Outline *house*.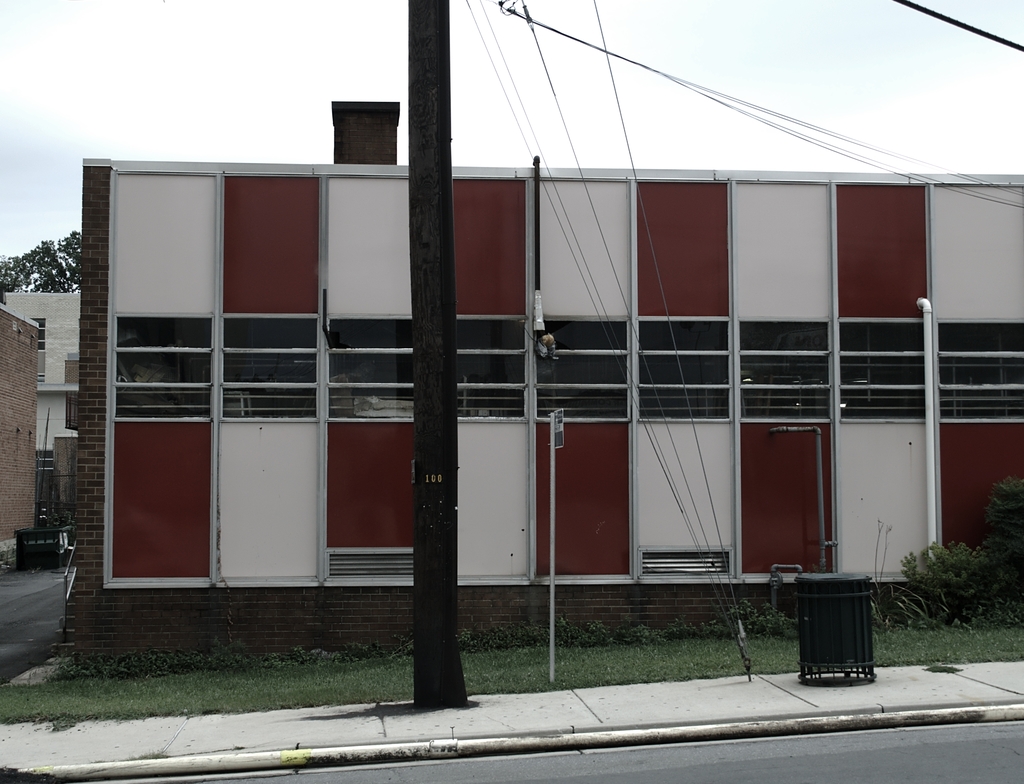
Outline: (79,97,1023,662).
